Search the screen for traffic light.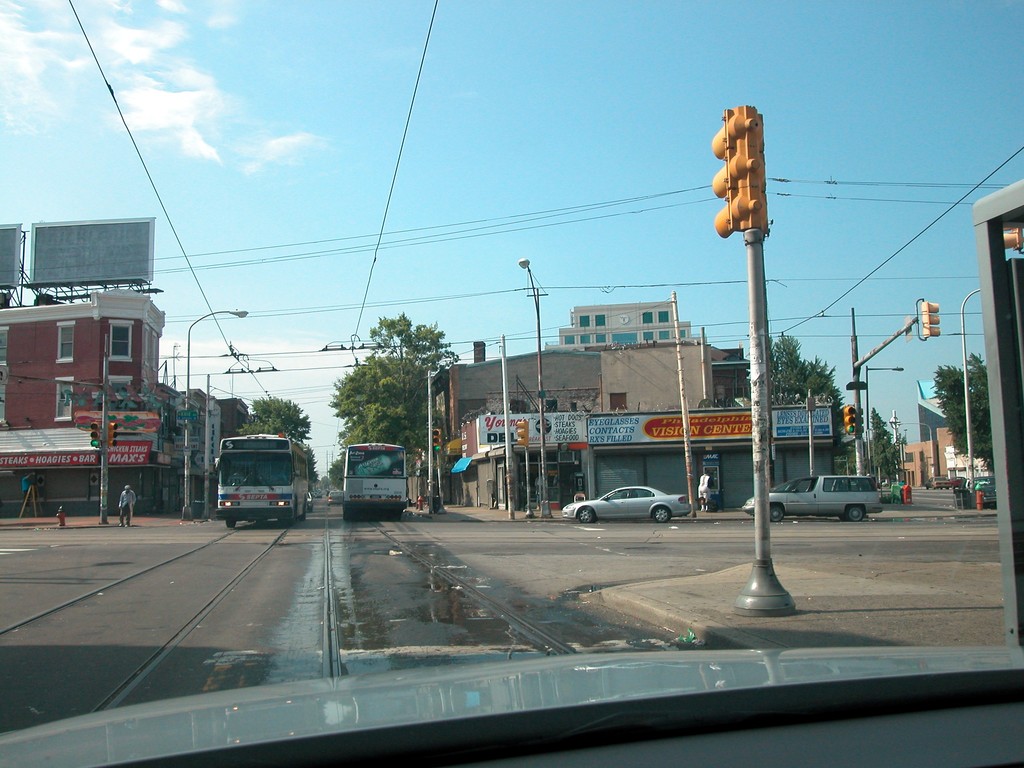
Found at (433, 429, 442, 450).
